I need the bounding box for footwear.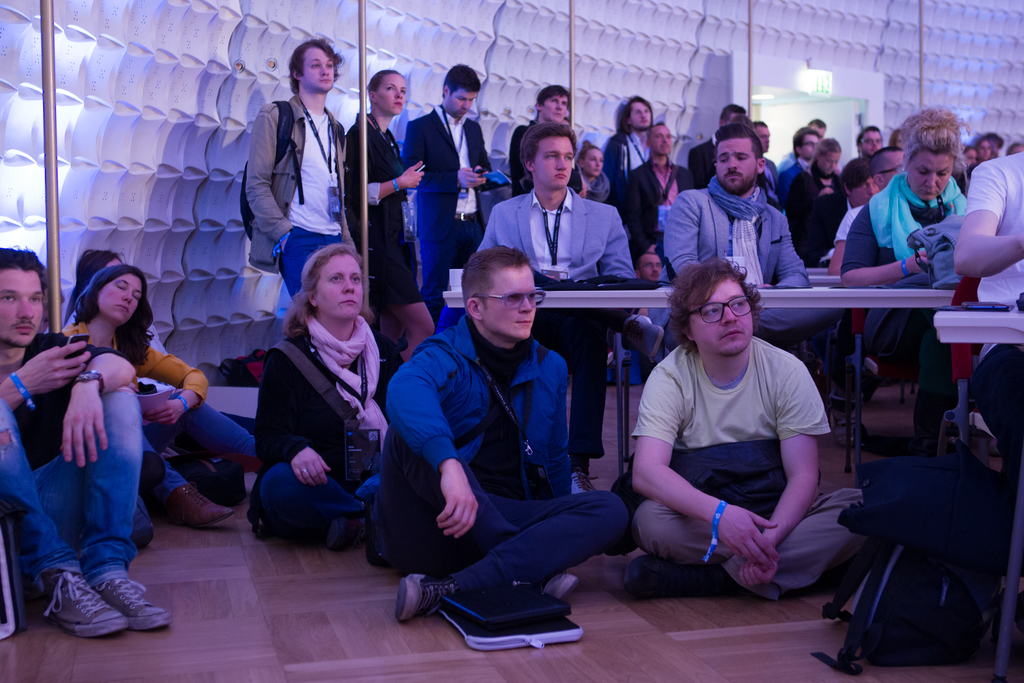
Here it is: x1=398 y1=572 x2=464 y2=618.
